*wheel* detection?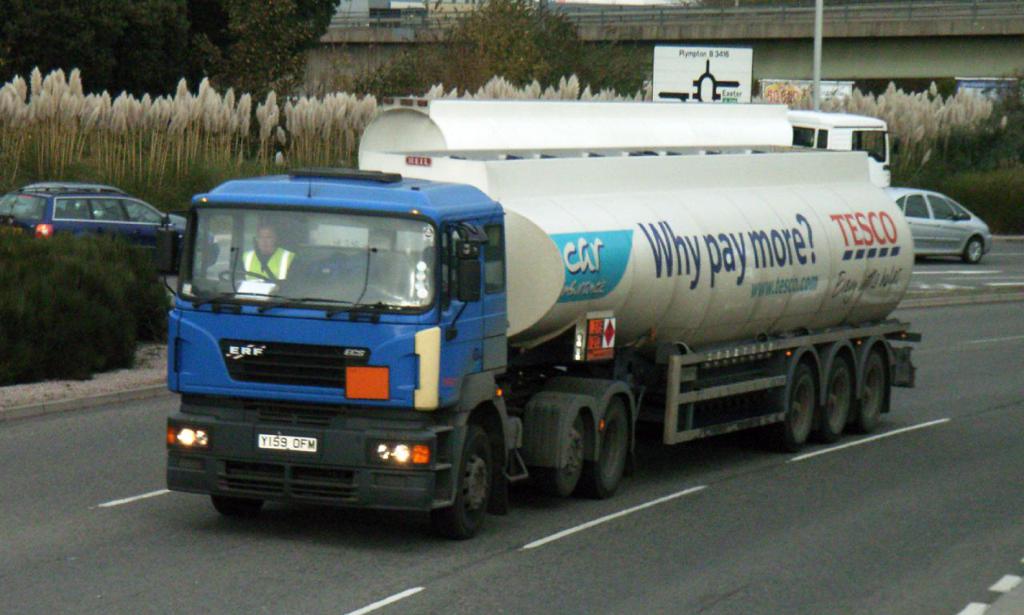
l=580, t=390, r=637, b=491
